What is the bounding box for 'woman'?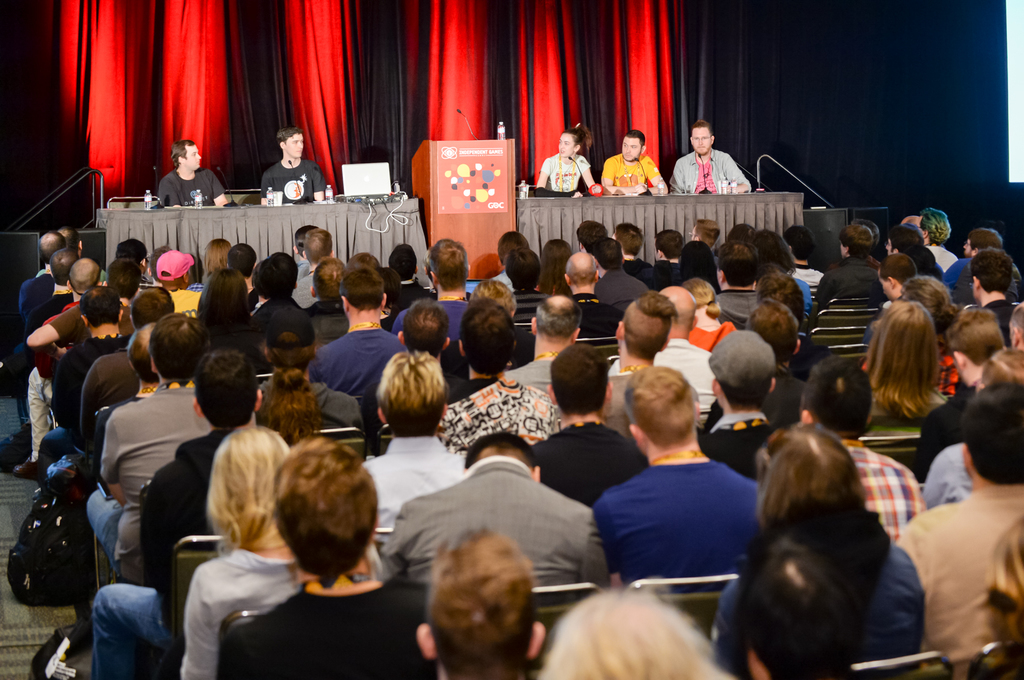
box(238, 434, 431, 679).
